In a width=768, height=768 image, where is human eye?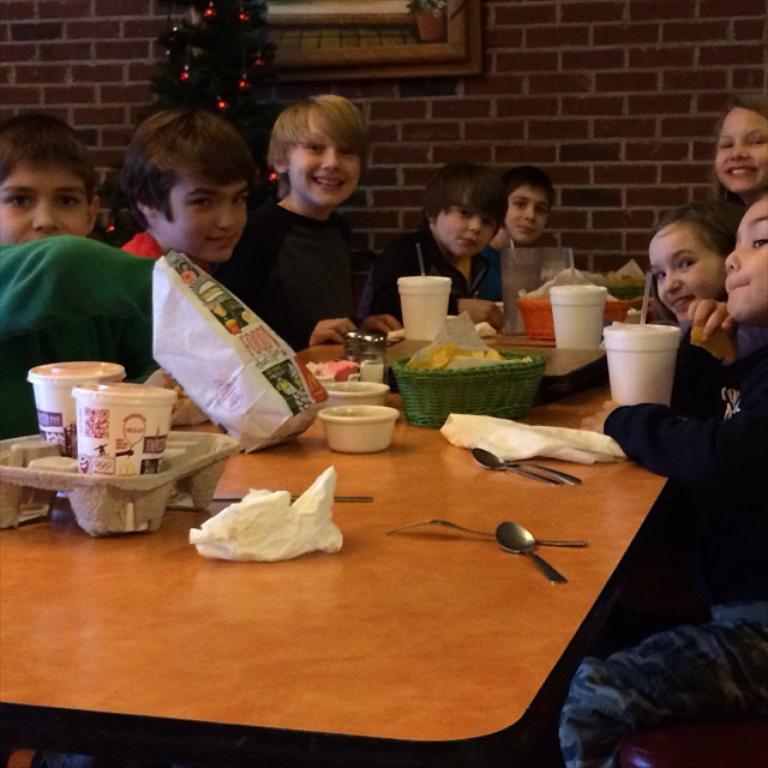
bbox(186, 197, 215, 211).
